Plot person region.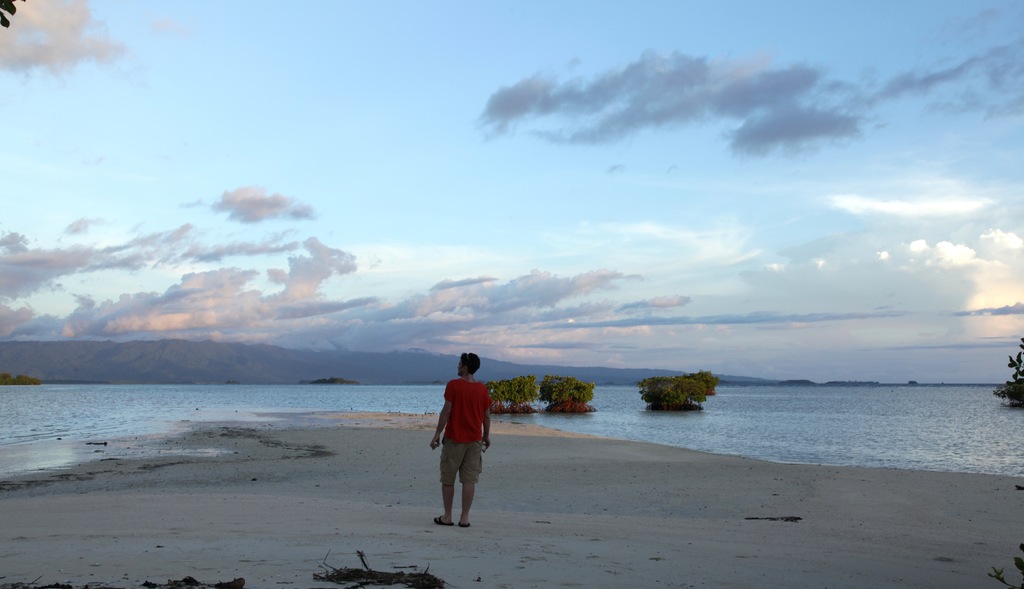
Plotted at detection(429, 347, 493, 517).
